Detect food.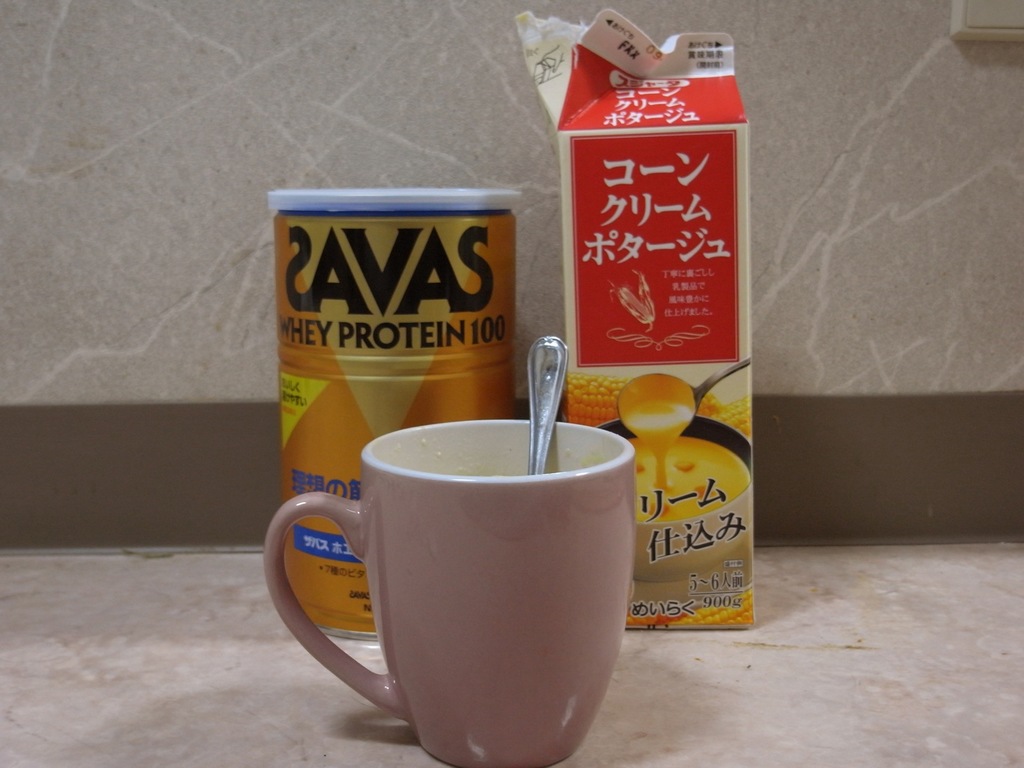
Detected at pyautogui.locateOnScreen(624, 587, 755, 628).
